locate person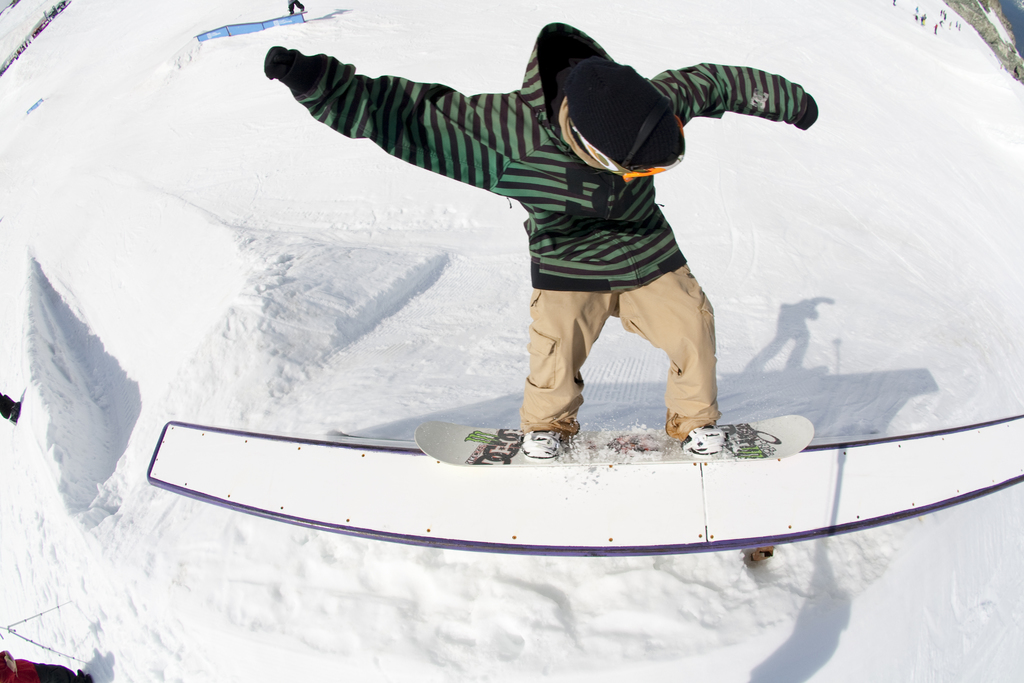
<region>230, 12, 806, 465</region>
